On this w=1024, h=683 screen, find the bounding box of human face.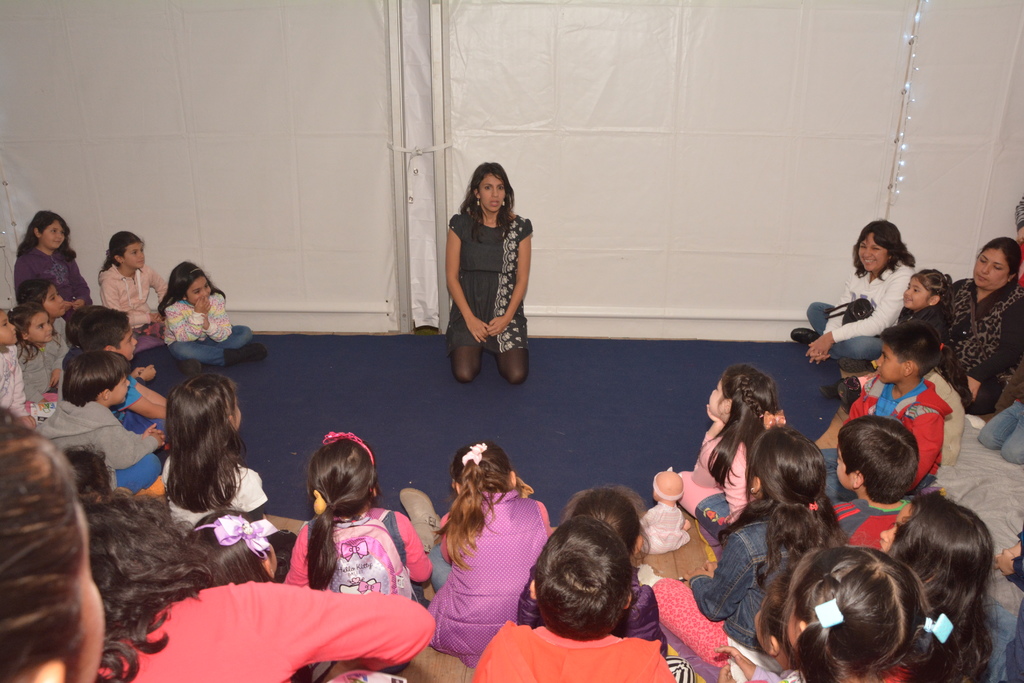
Bounding box: 479:174:506:217.
